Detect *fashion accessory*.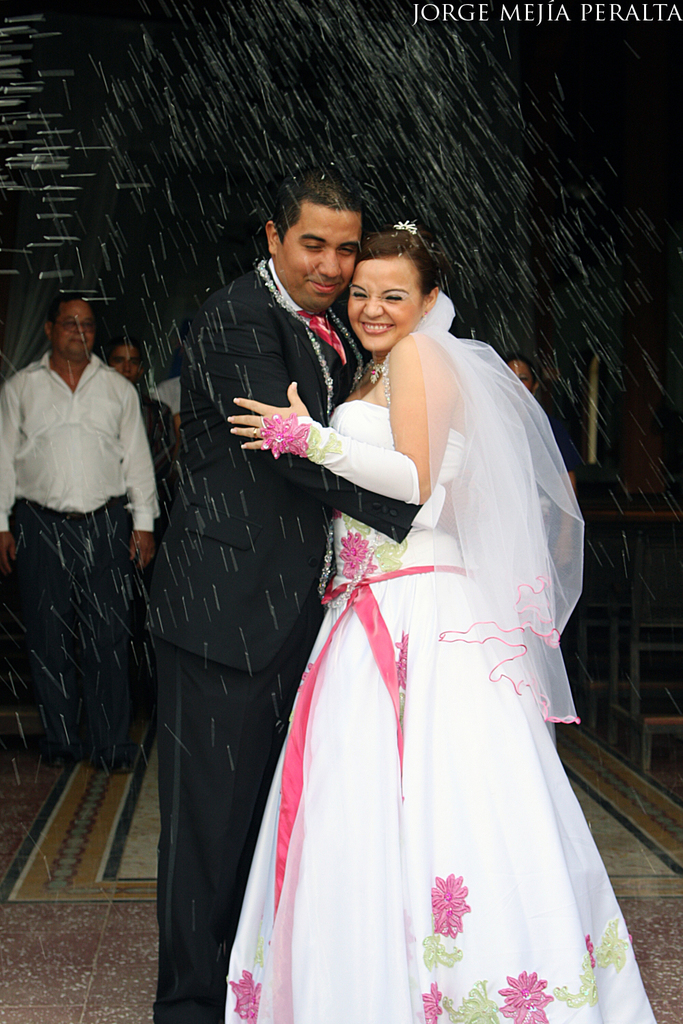
Detected at 259/416/420/505.
